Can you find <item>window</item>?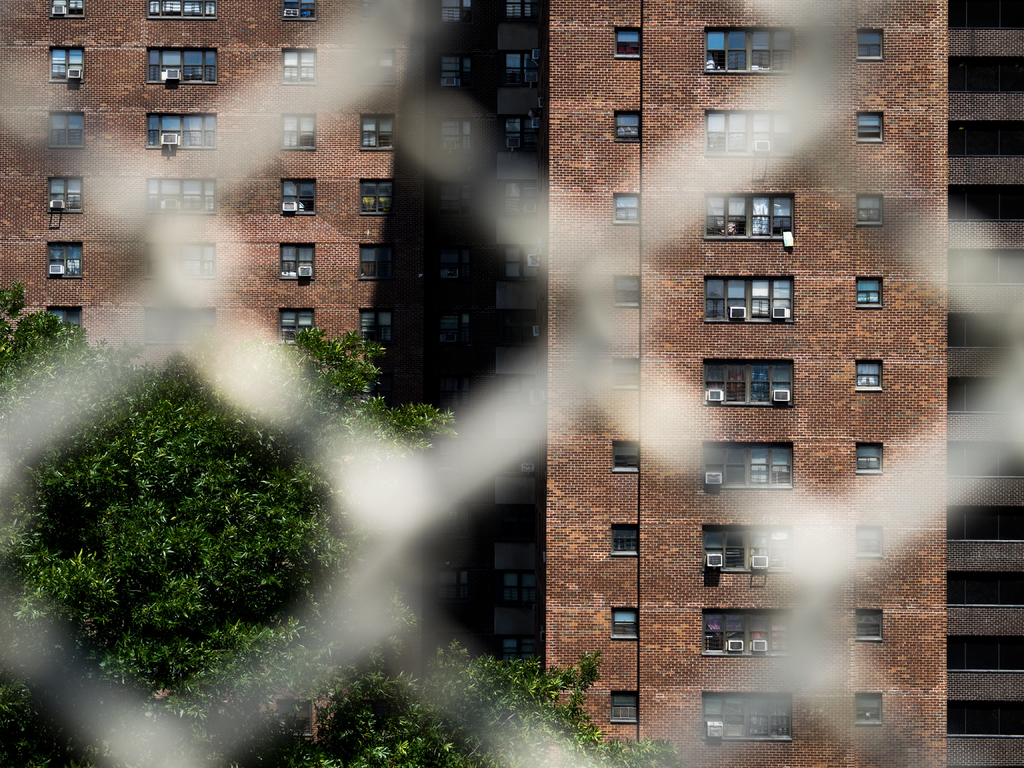
Yes, bounding box: box=[142, 48, 221, 83].
